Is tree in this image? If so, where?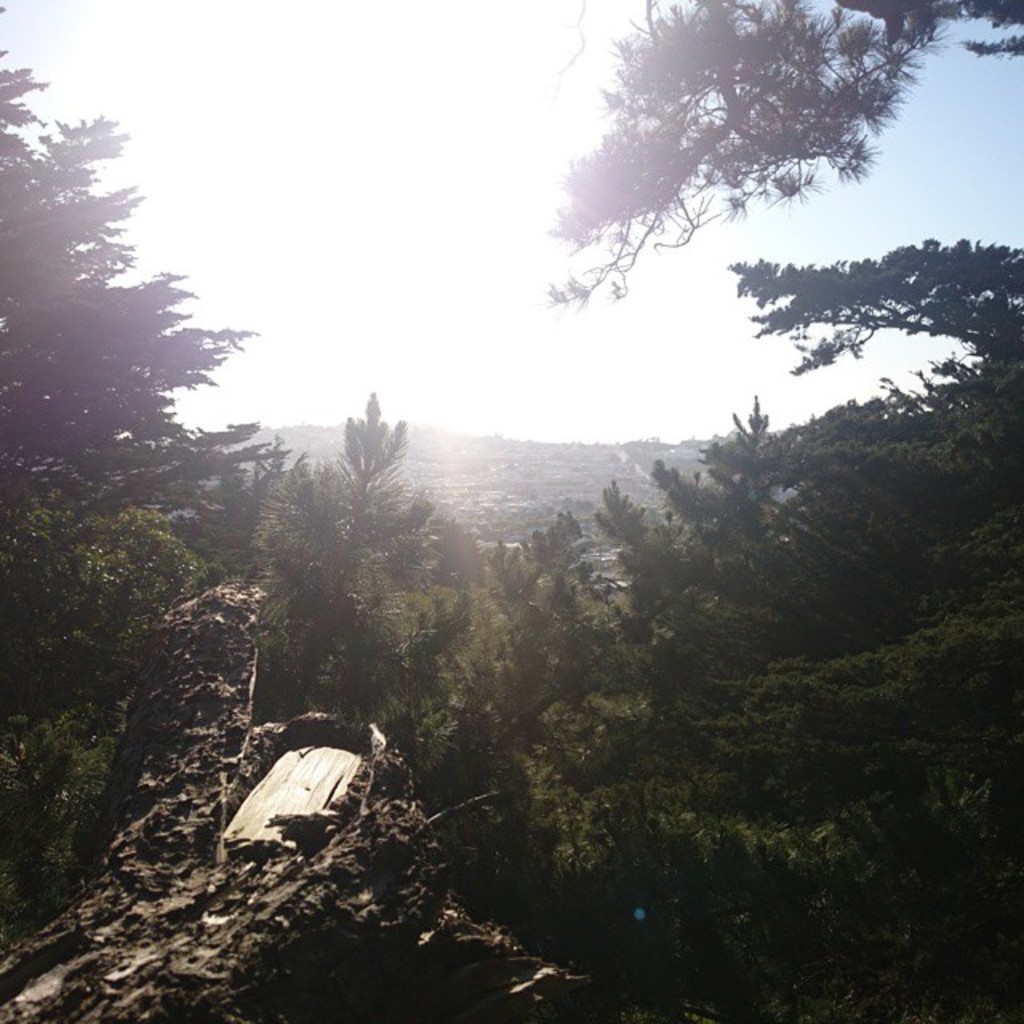
Yes, at [542, 0, 1022, 312].
